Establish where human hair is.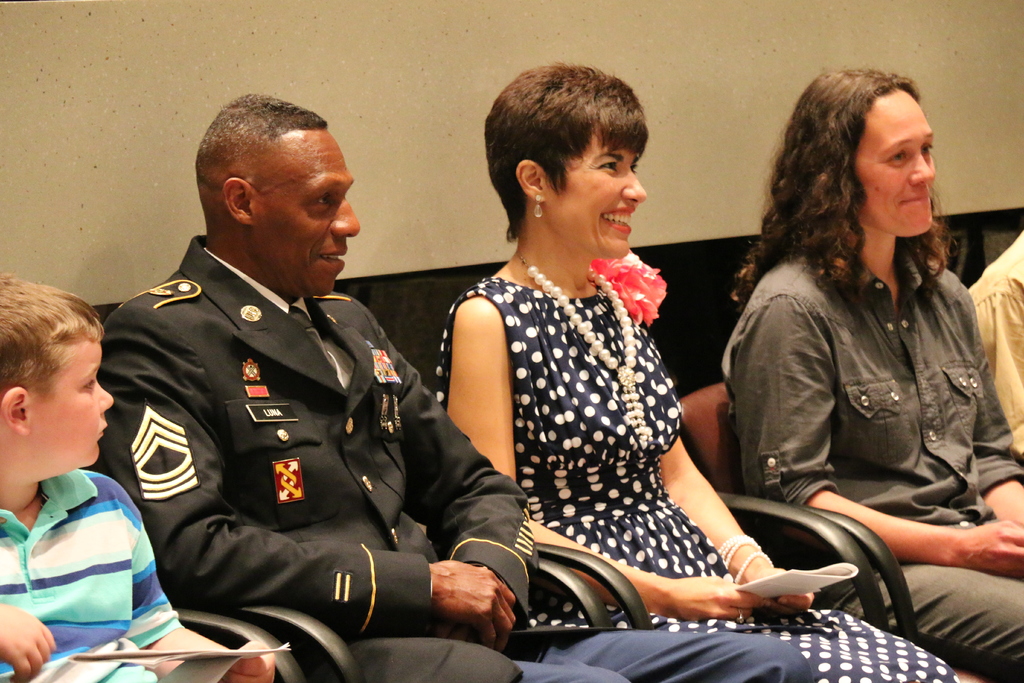
Established at [194, 93, 329, 193].
